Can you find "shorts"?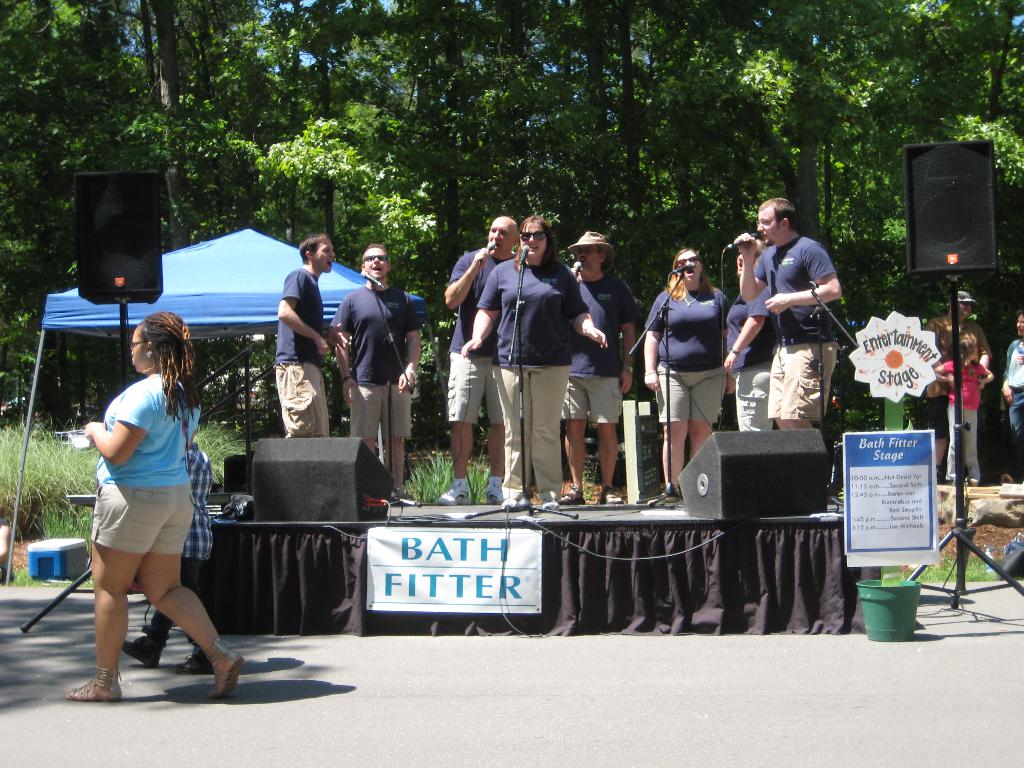
Yes, bounding box: l=654, t=367, r=726, b=426.
